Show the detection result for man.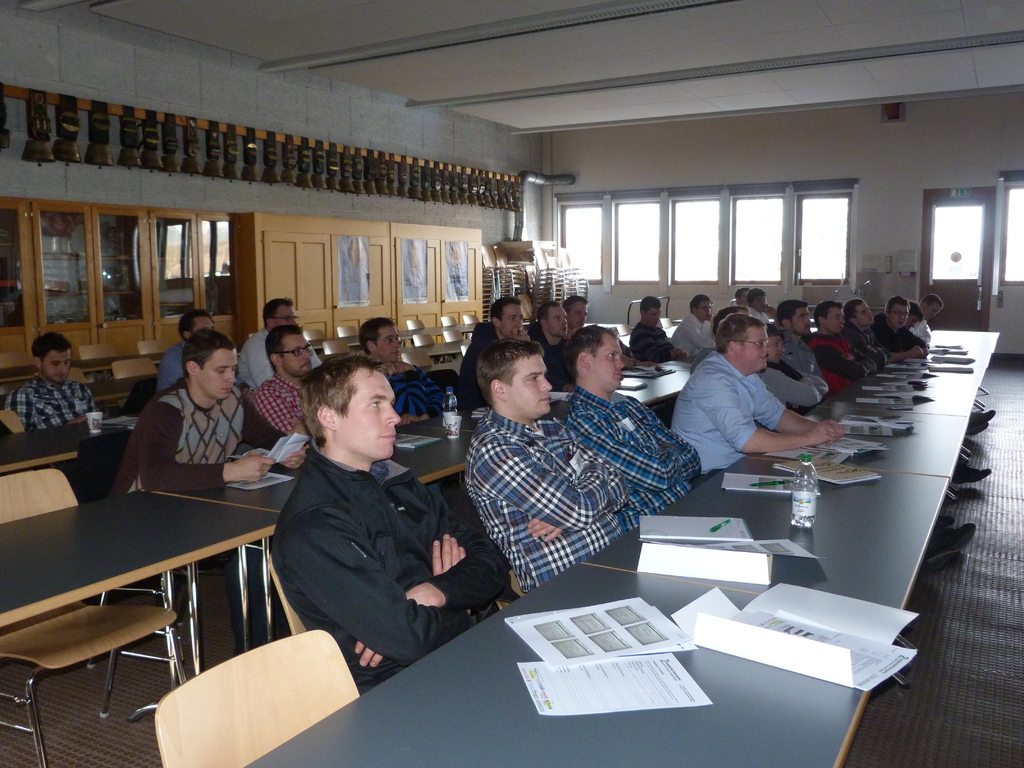
rect(534, 302, 577, 389).
